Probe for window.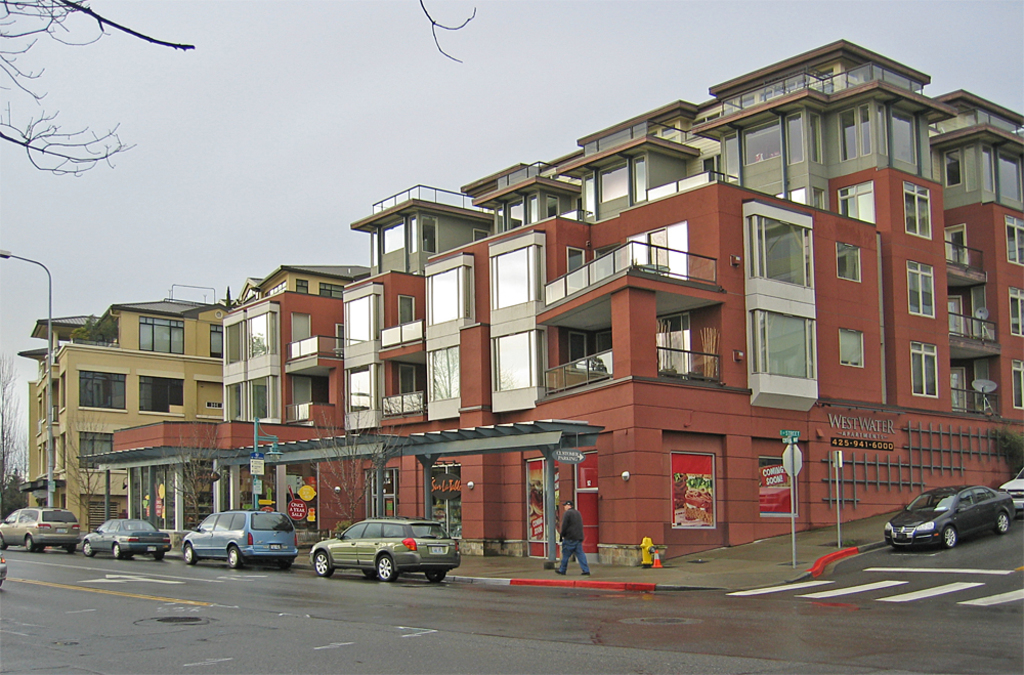
Probe result: BBox(427, 330, 464, 405).
